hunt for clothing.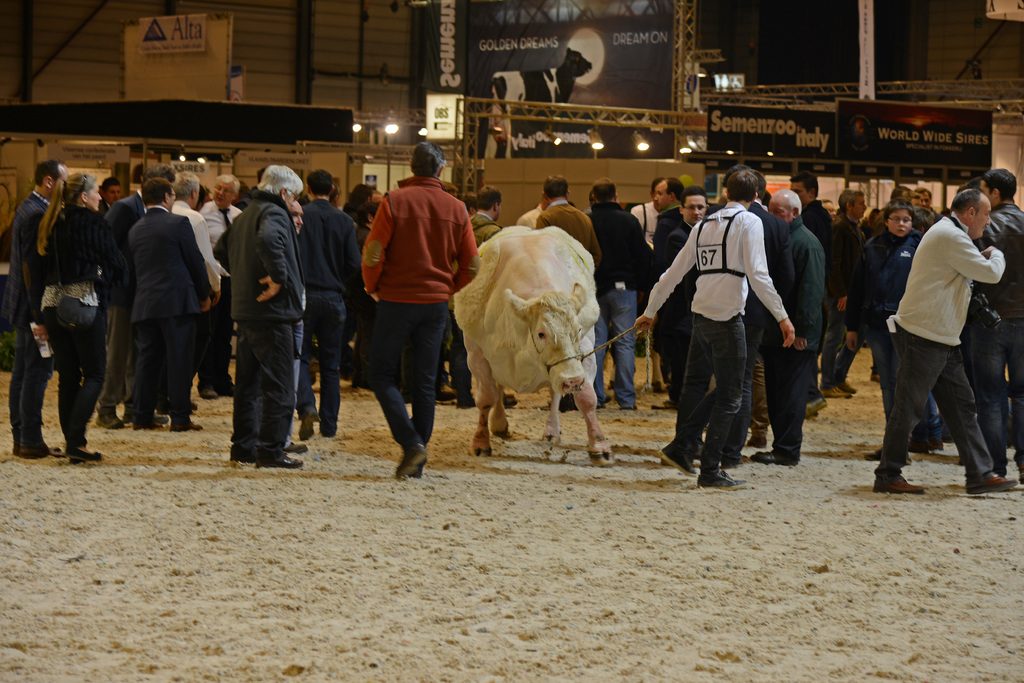
Hunted down at box=[644, 199, 788, 461].
